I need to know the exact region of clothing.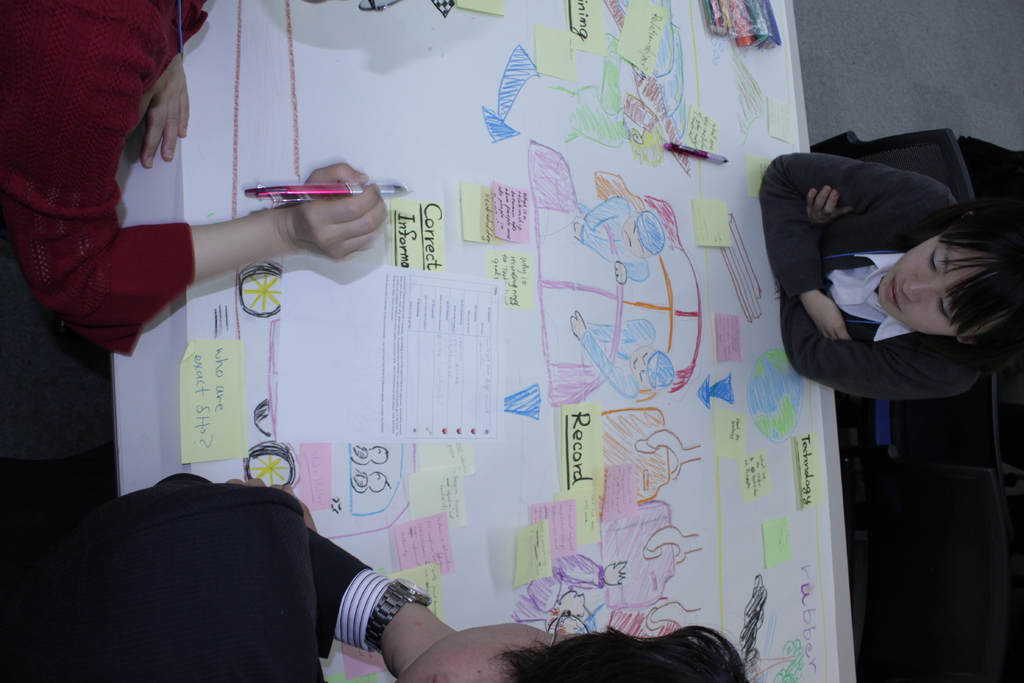
Region: locate(758, 150, 979, 400).
